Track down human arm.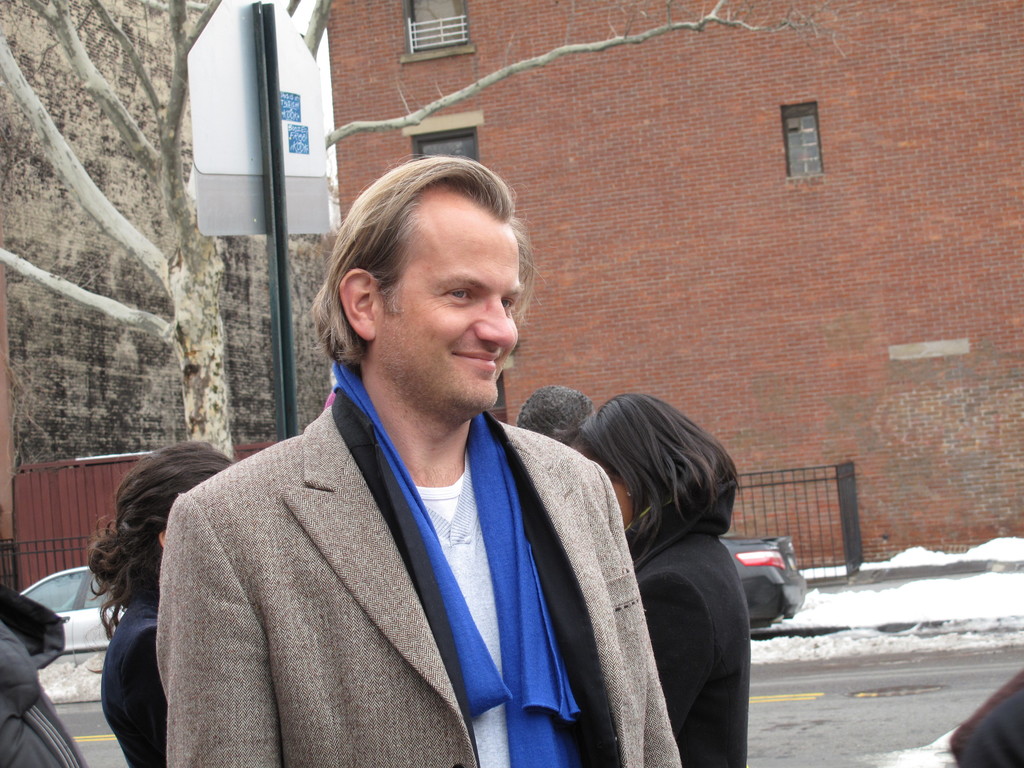
Tracked to [580,451,700,767].
